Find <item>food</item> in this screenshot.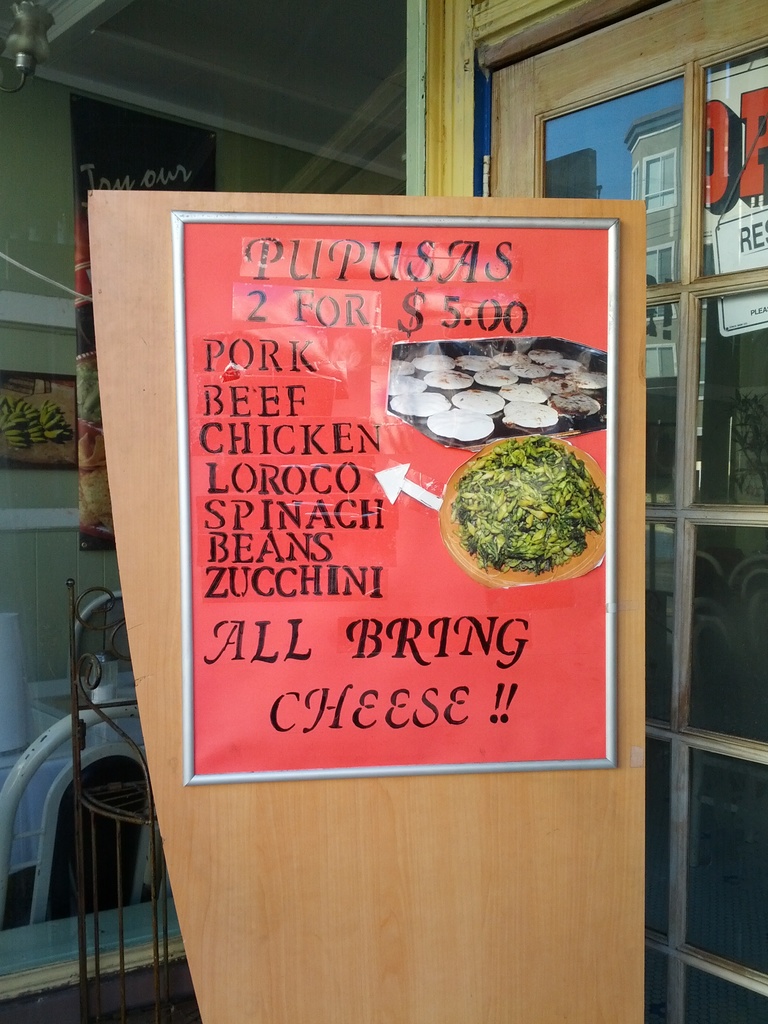
The bounding box for <item>food</item> is 492 351 529 367.
